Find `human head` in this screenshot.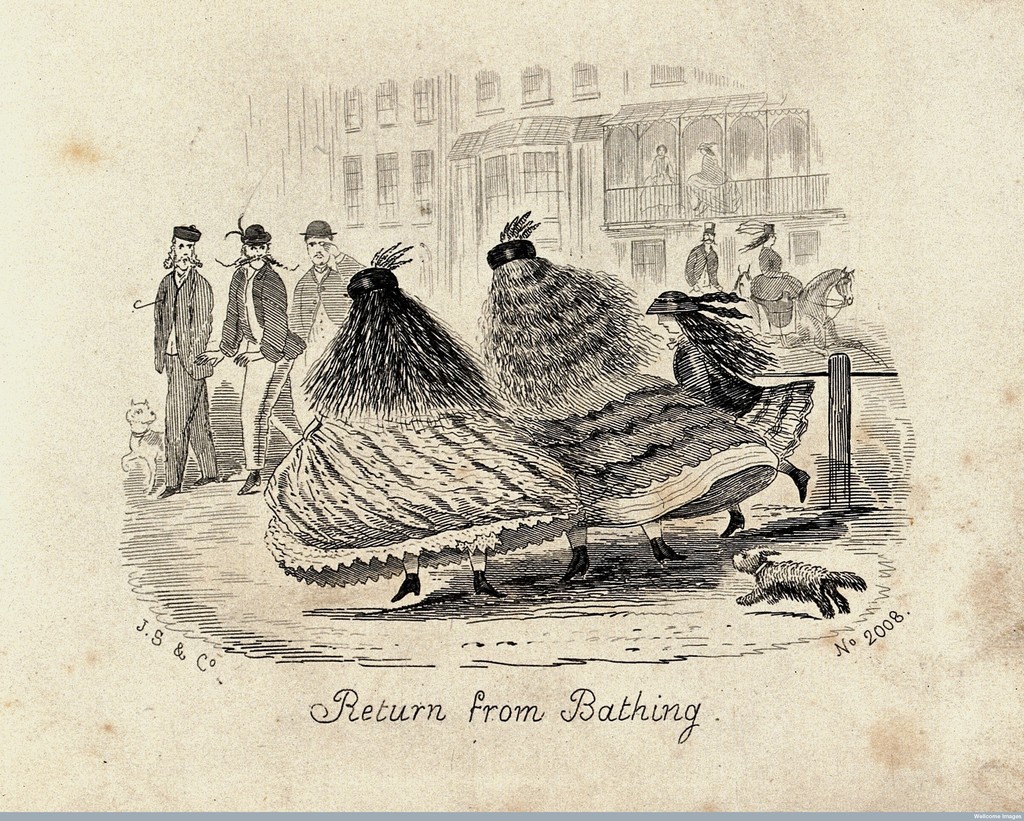
The bounding box for `human head` is bbox(653, 145, 668, 155).
